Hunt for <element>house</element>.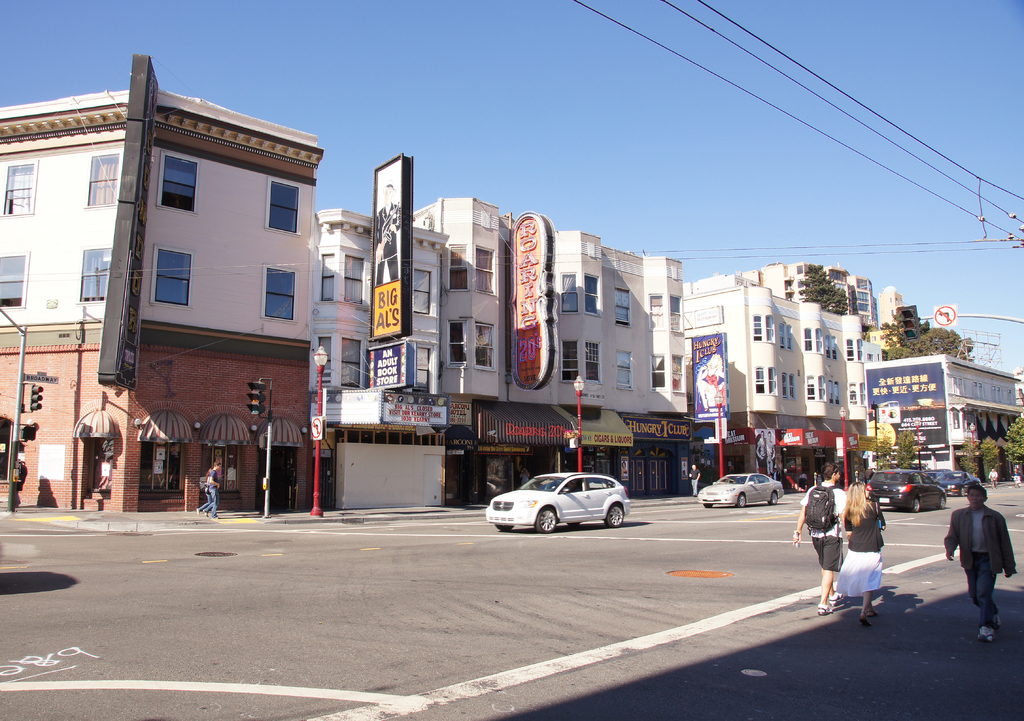
Hunted down at select_region(0, 53, 325, 510).
